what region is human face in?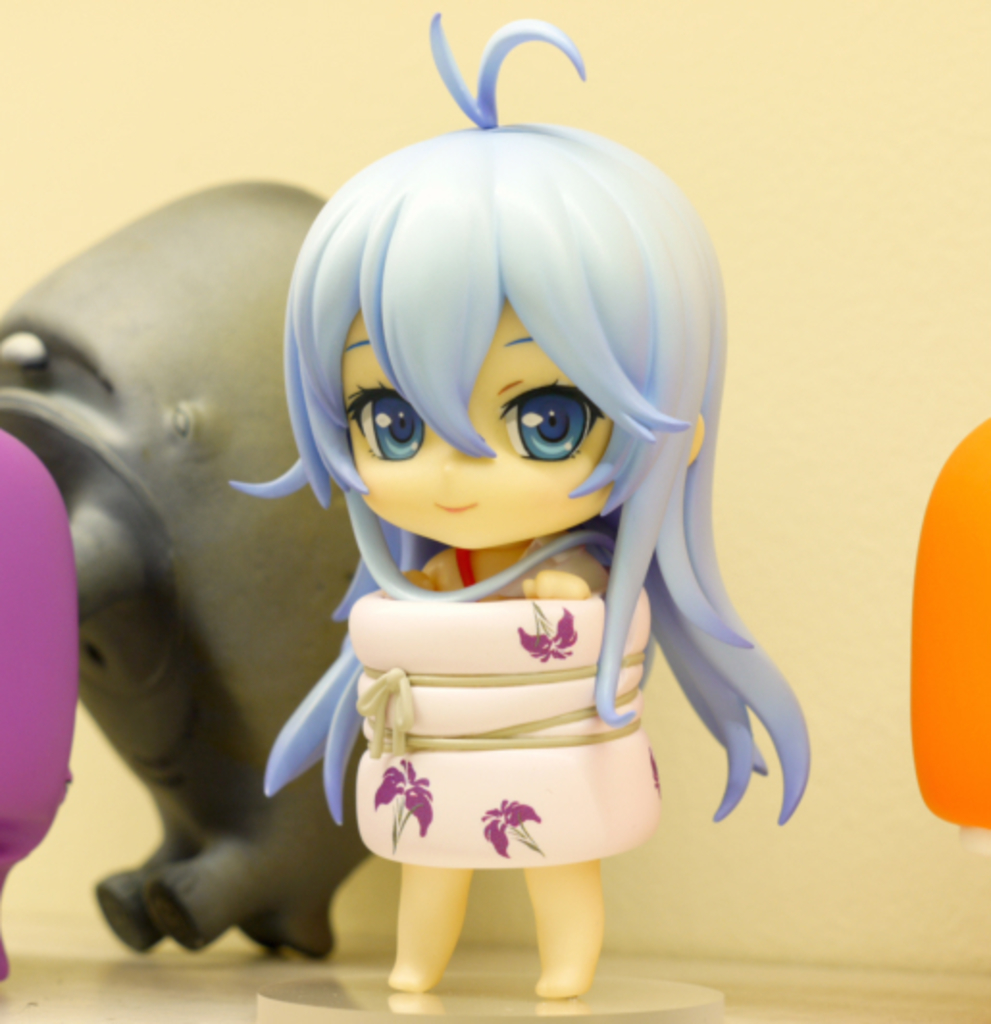
box=[339, 306, 614, 549].
